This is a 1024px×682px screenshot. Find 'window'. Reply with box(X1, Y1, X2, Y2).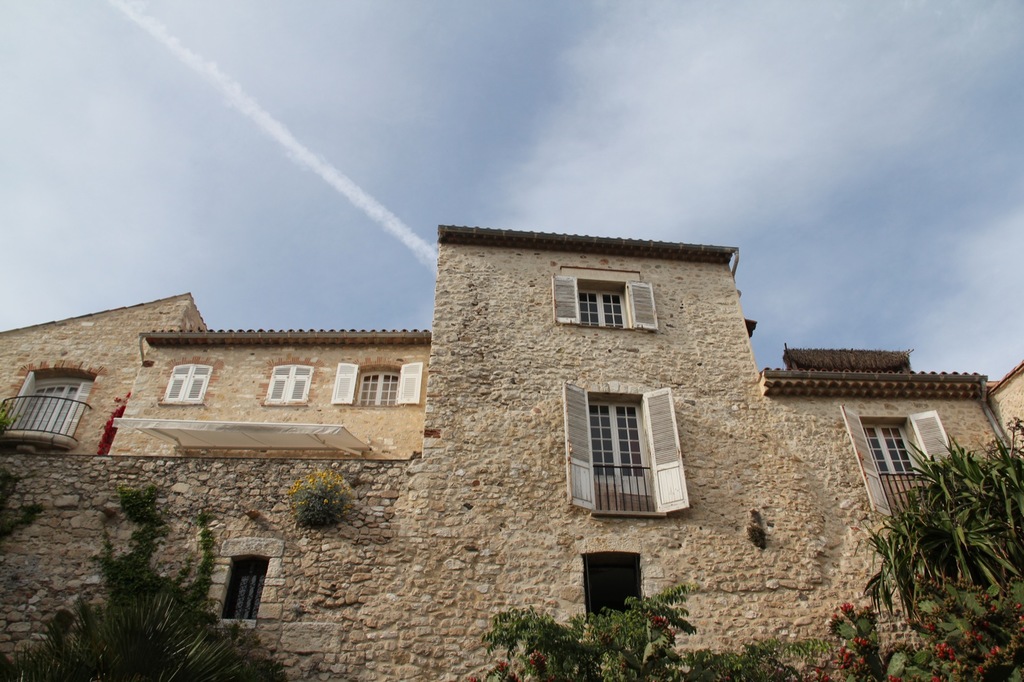
box(336, 361, 422, 411).
